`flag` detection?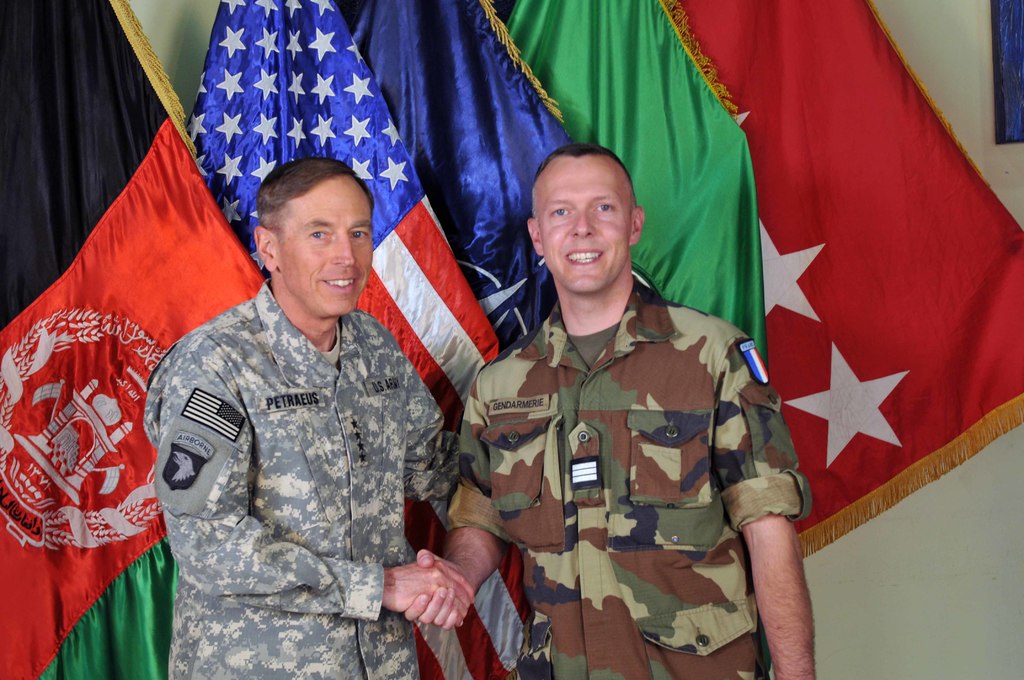
{"x1": 506, "y1": 0, "x2": 773, "y2": 373}
